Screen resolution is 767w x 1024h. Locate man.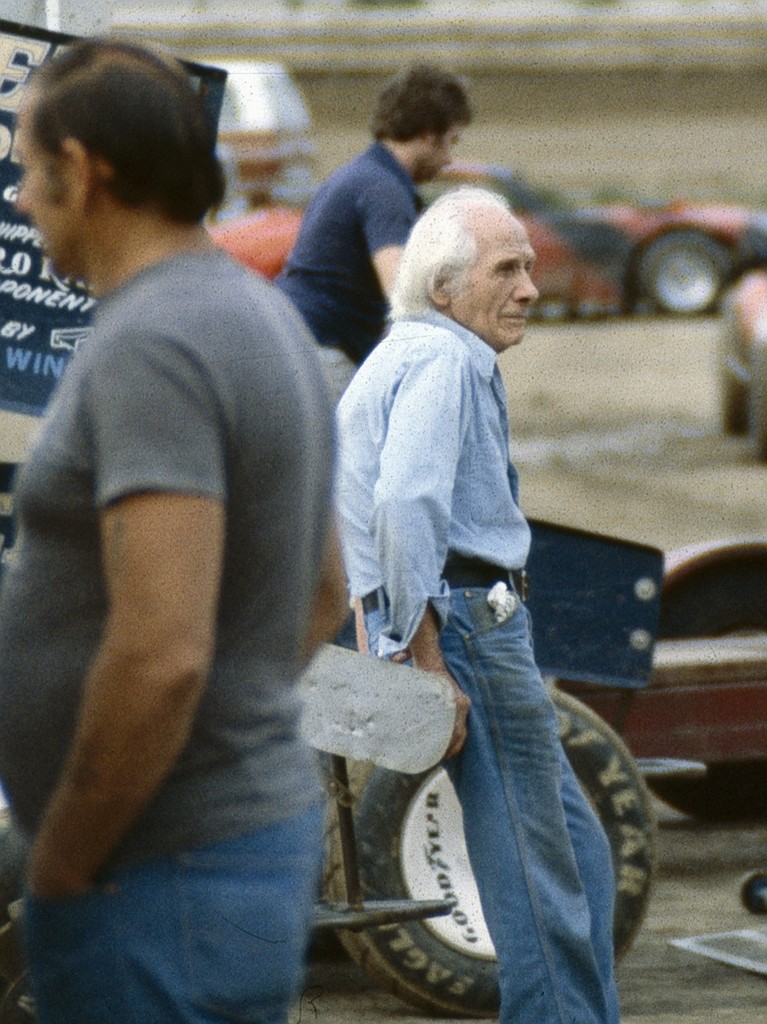
{"left": 277, "top": 63, "right": 477, "bottom": 371}.
